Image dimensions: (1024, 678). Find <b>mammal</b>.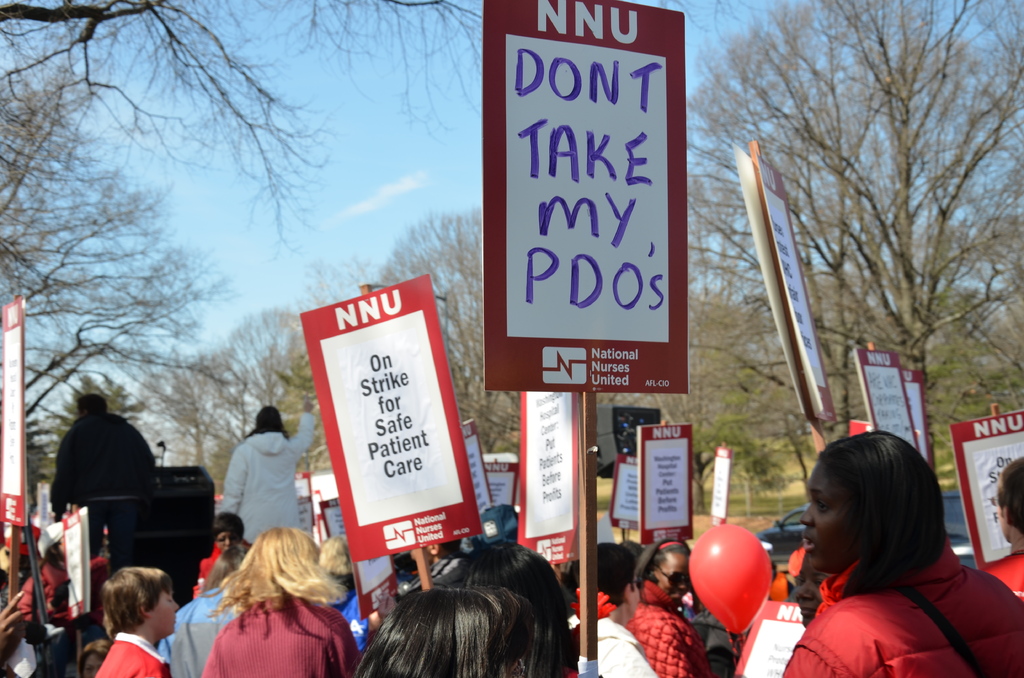
Rect(632, 539, 714, 677).
